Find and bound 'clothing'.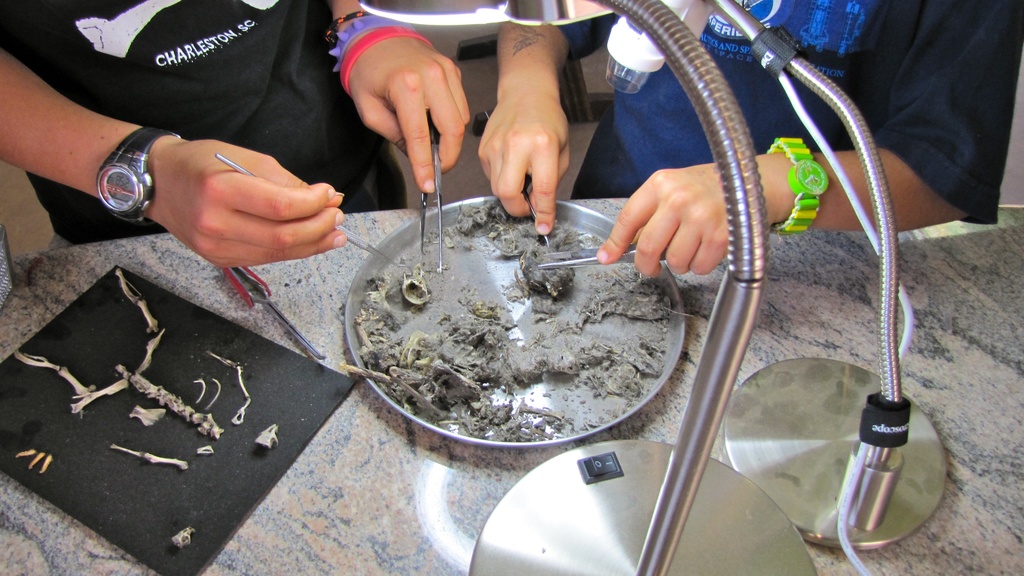
Bound: 565/0/1023/225.
